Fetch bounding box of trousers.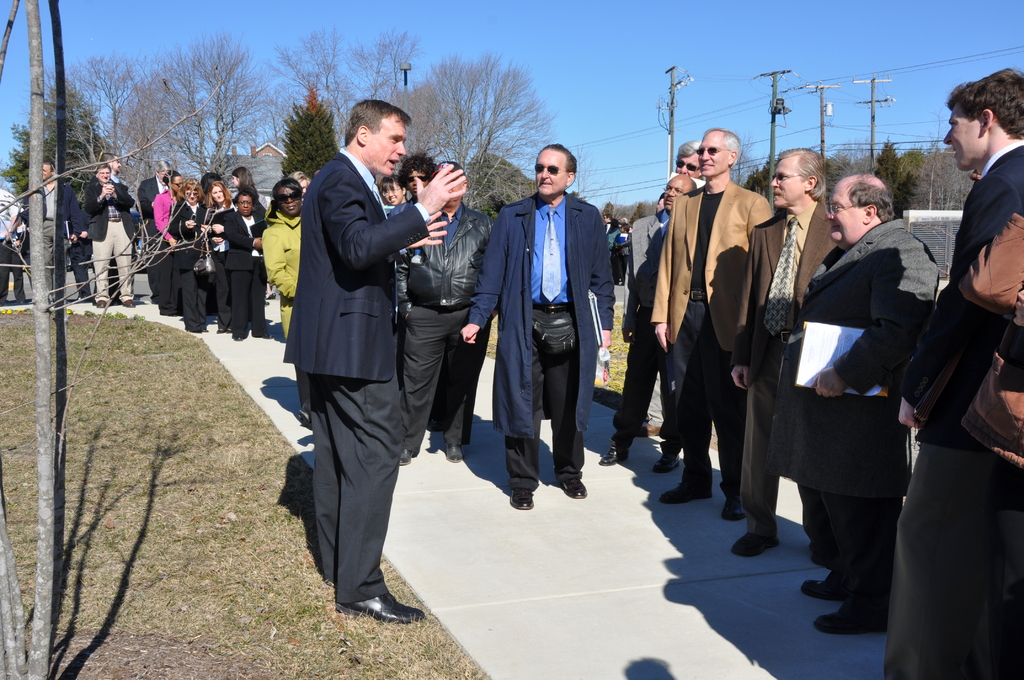
Bbox: (left=42, top=216, right=68, bottom=299).
